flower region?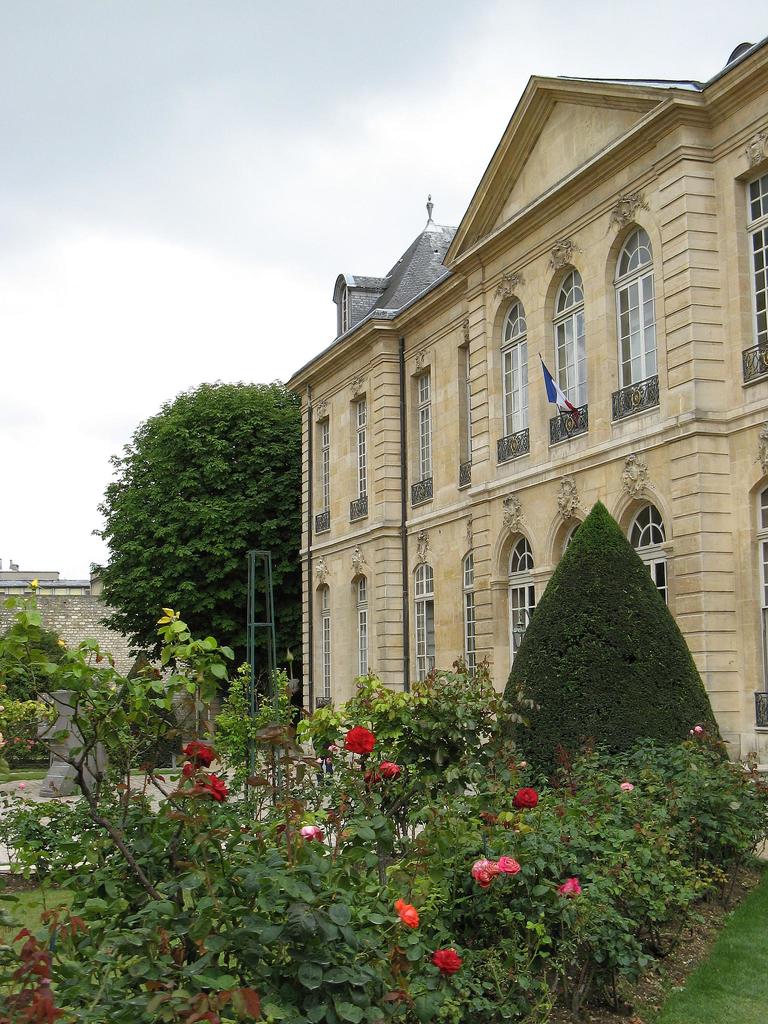
pyautogui.locateOnScreen(18, 780, 25, 790)
